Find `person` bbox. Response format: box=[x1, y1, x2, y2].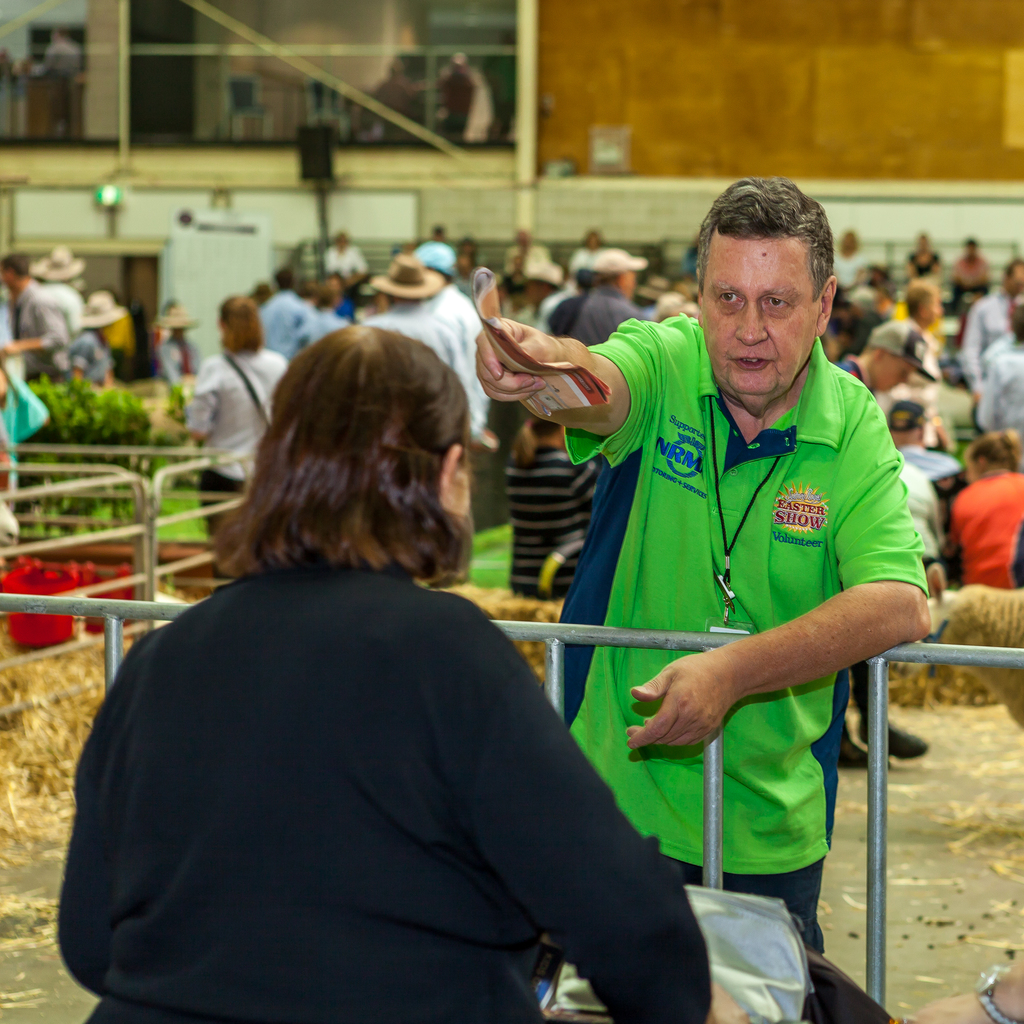
box=[60, 321, 711, 1023].
